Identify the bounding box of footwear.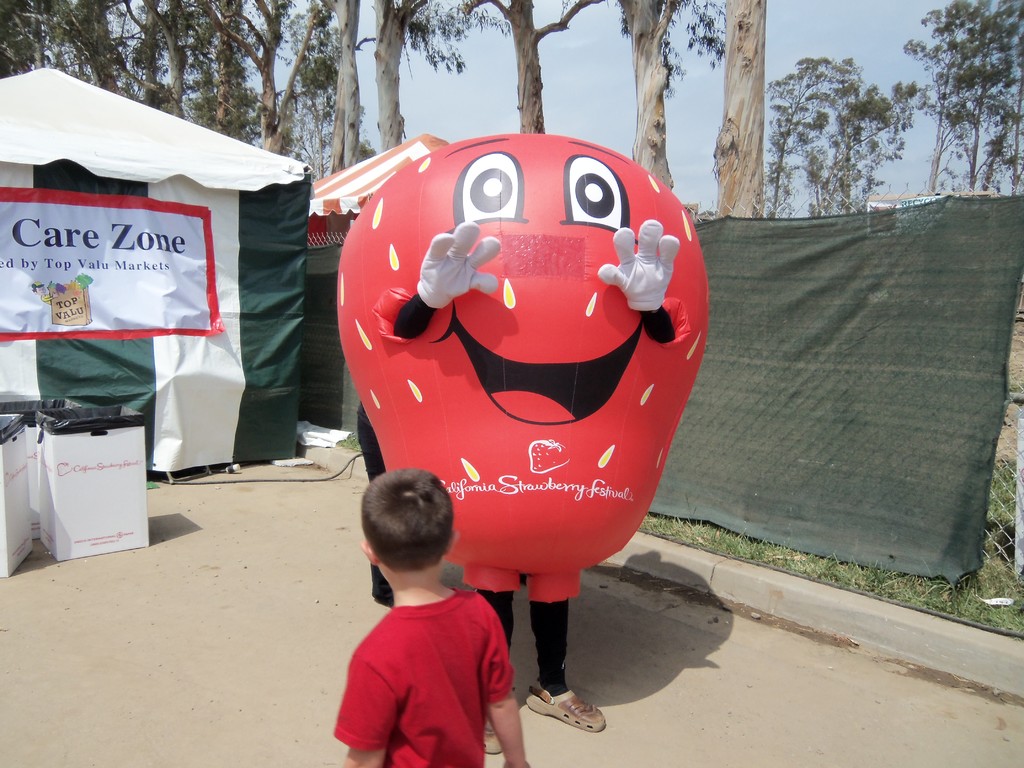
{"left": 483, "top": 719, "right": 503, "bottom": 756}.
